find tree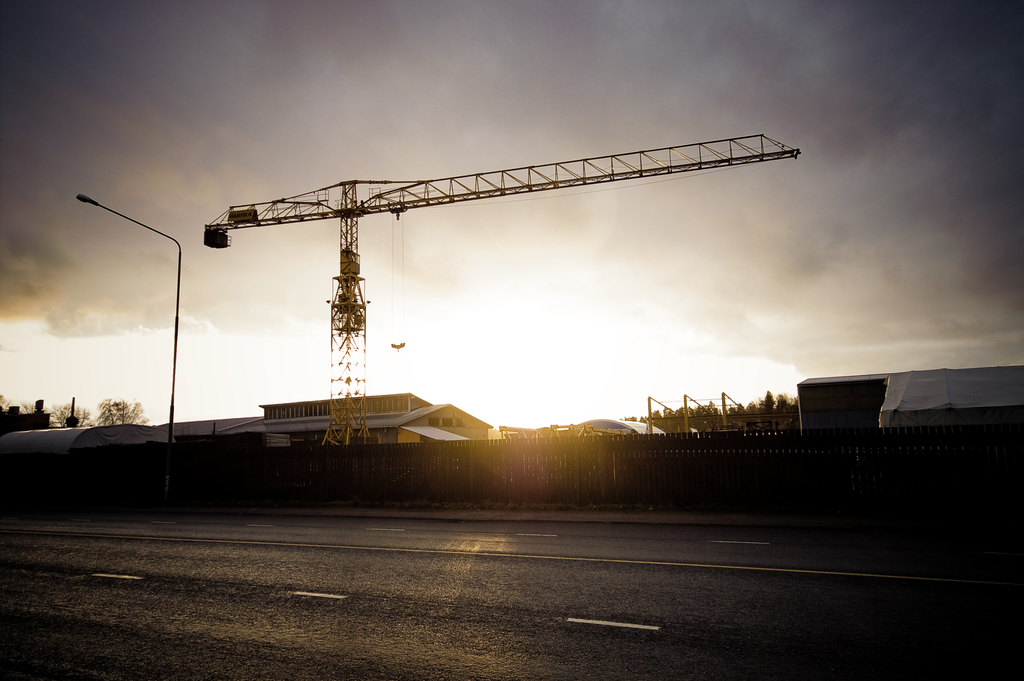
crop(0, 393, 35, 412)
